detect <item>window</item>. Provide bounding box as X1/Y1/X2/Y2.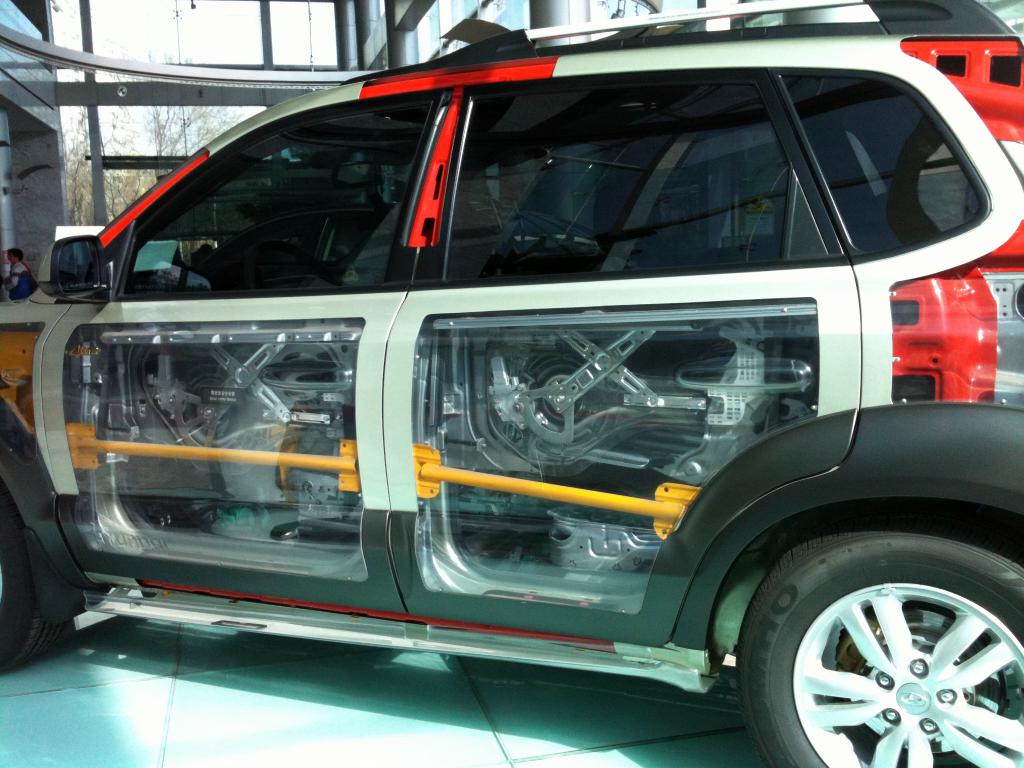
413/68/836/272.
